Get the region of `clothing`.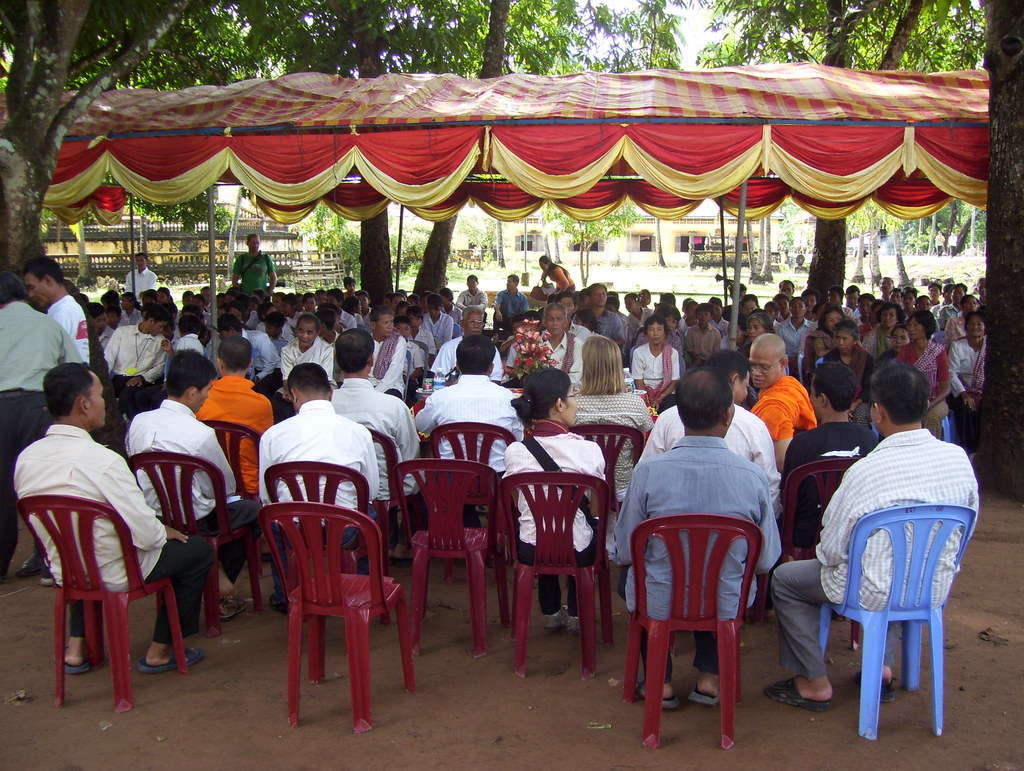
12,425,157,565.
